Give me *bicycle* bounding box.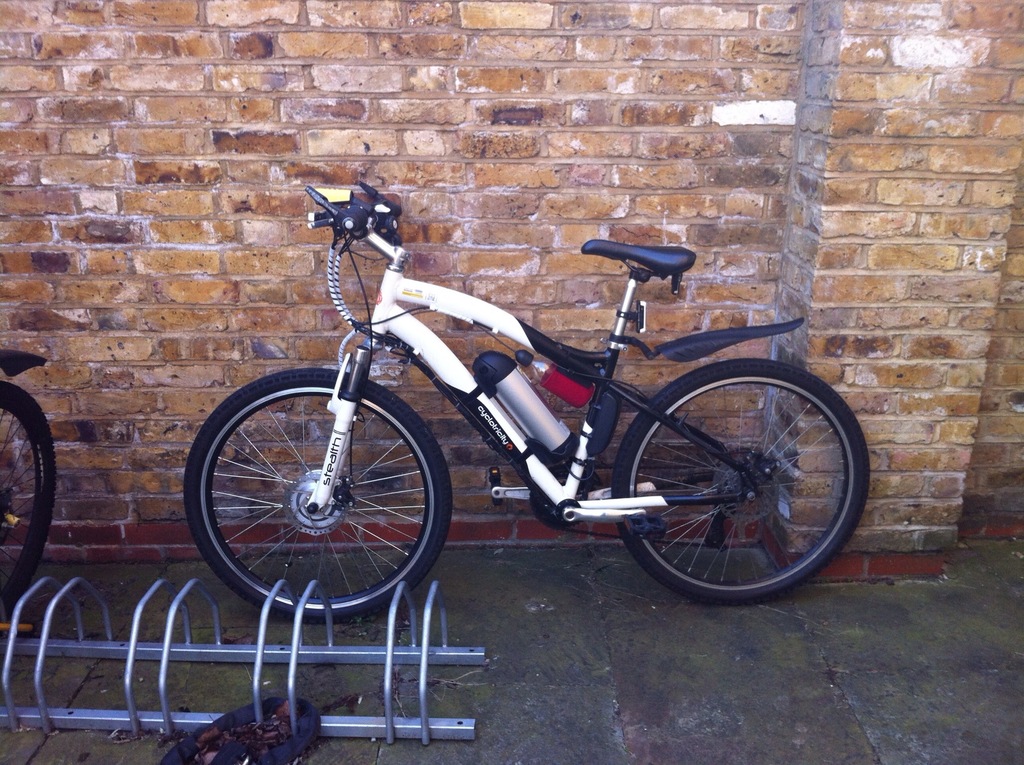
{"left": 176, "top": 126, "right": 879, "bottom": 641}.
